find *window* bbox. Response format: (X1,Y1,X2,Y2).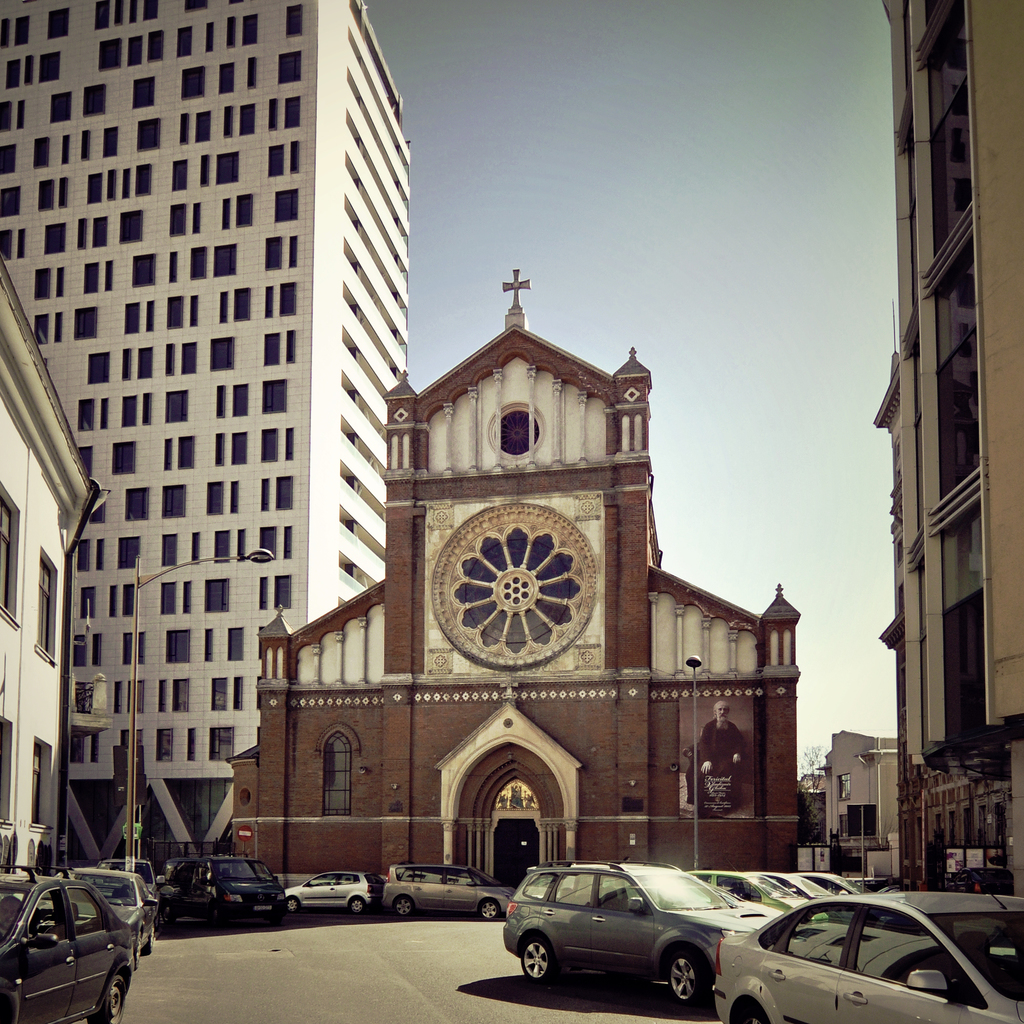
(292,142,297,168).
